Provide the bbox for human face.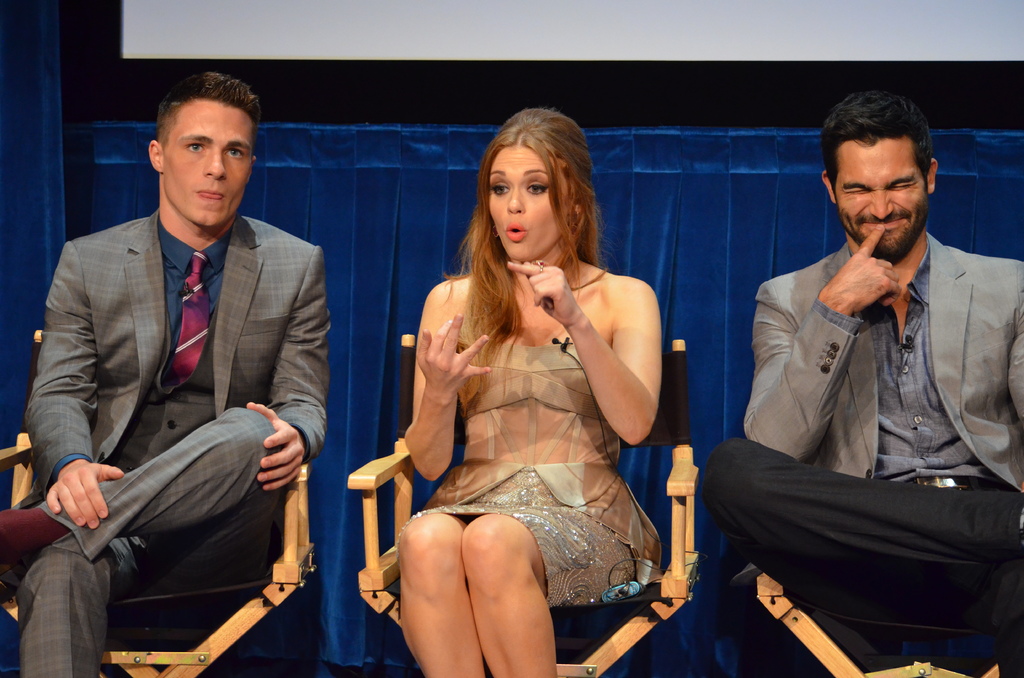
485, 145, 578, 266.
